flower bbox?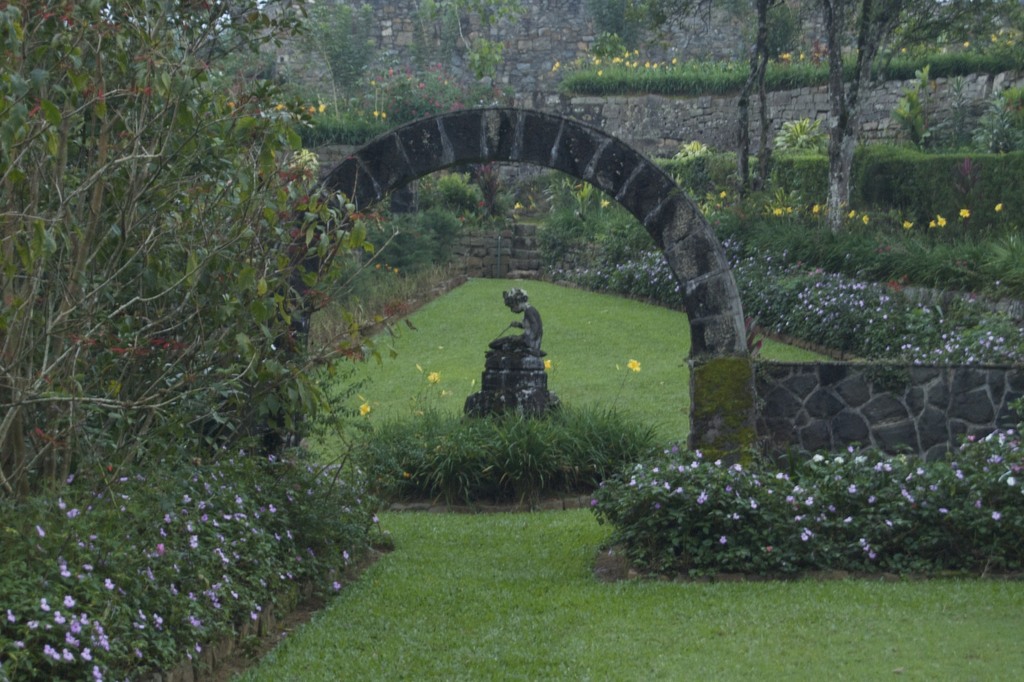
select_region(811, 200, 820, 215)
